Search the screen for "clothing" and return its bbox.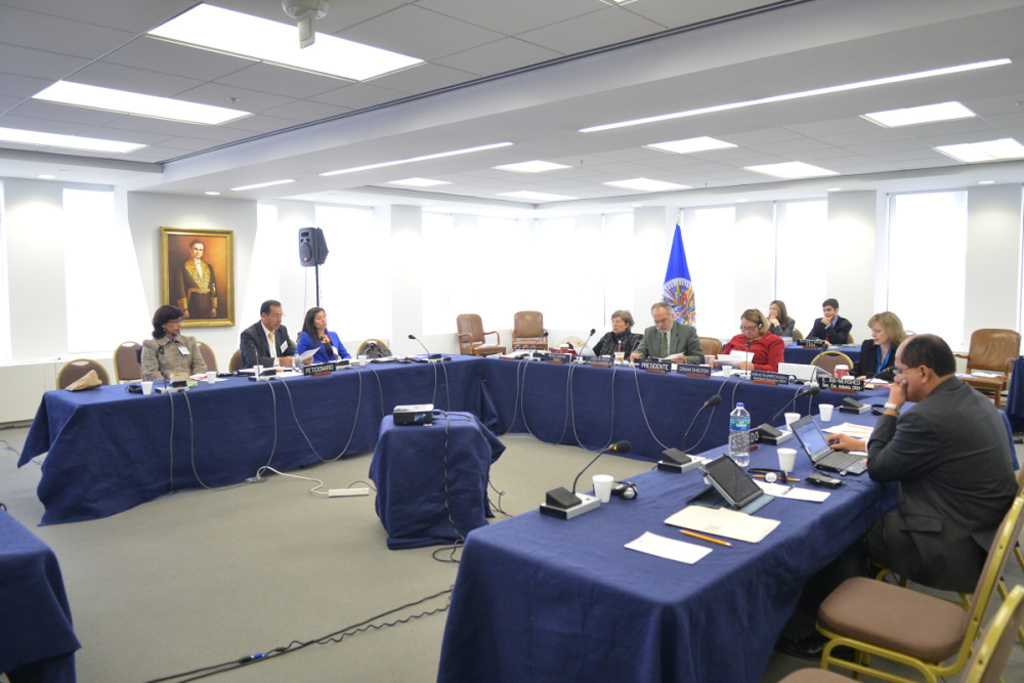
Found: BBox(853, 346, 891, 380).
